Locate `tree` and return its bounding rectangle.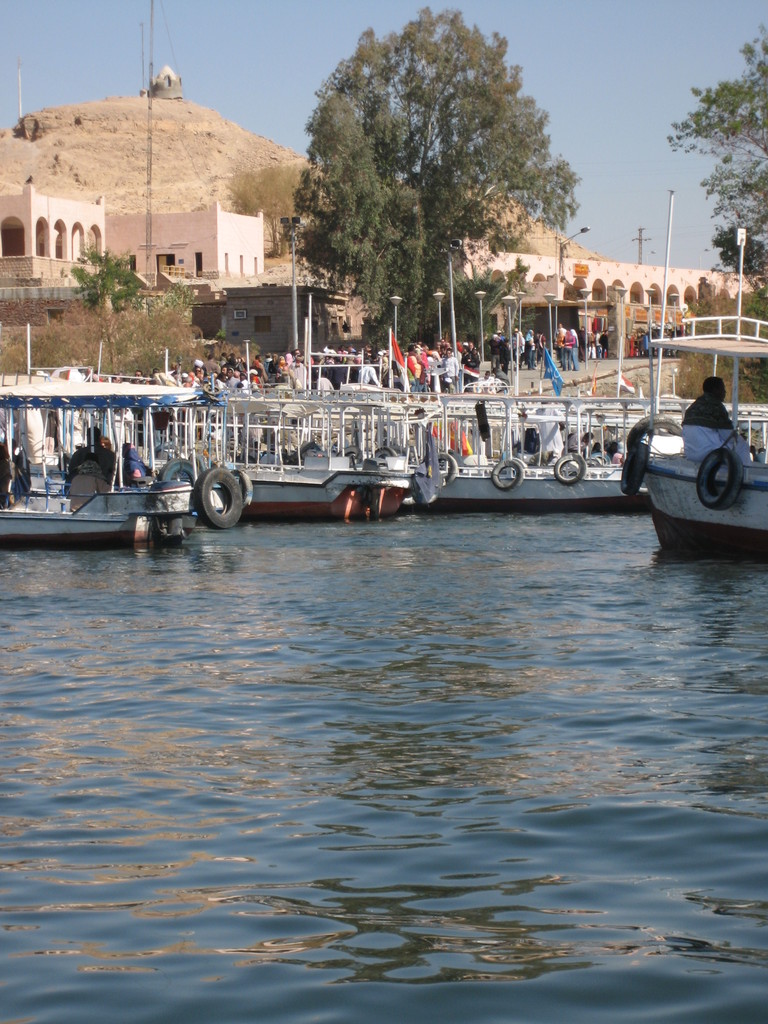
300, 63, 467, 356.
